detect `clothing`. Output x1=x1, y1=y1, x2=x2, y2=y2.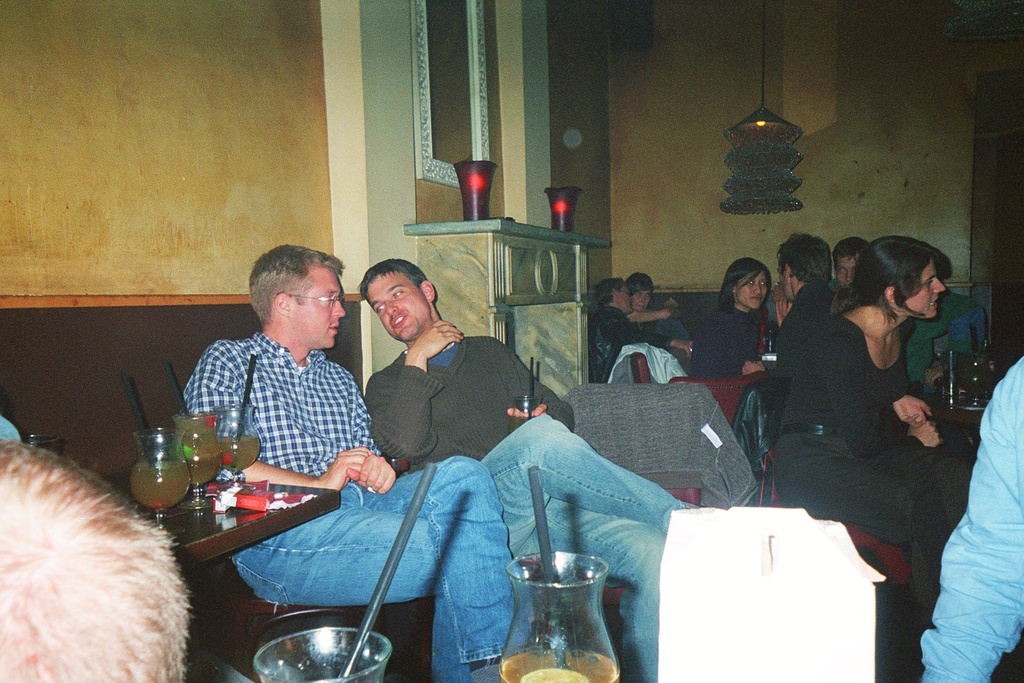
x1=923, y1=373, x2=1023, y2=682.
